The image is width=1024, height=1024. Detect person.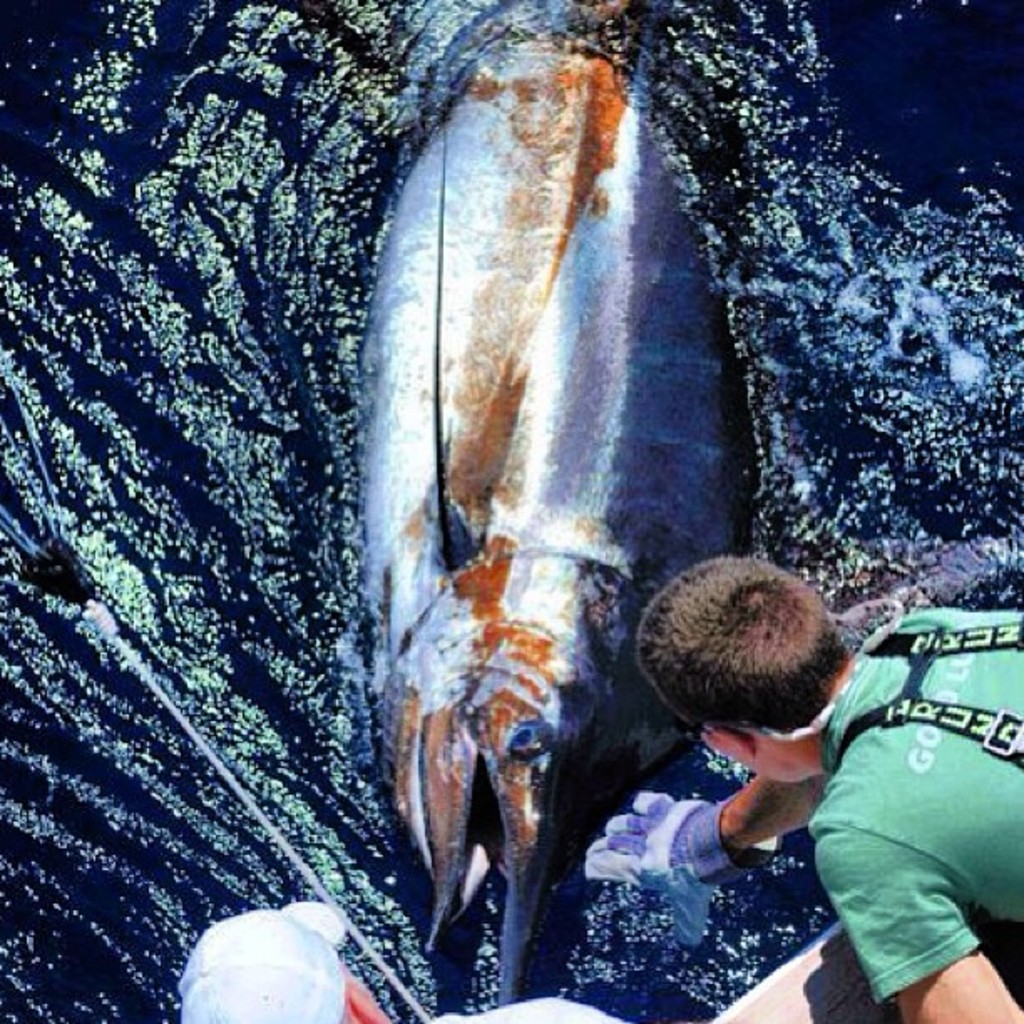
Detection: 582,550,1022,1022.
